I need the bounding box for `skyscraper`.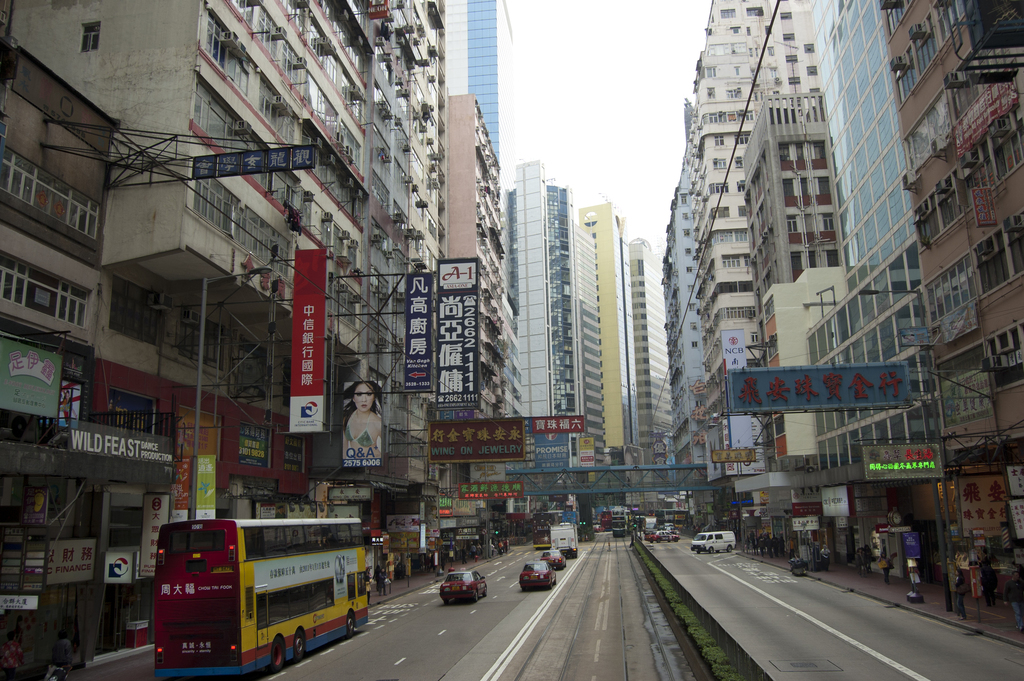
Here it is: 415/0/522/566.
